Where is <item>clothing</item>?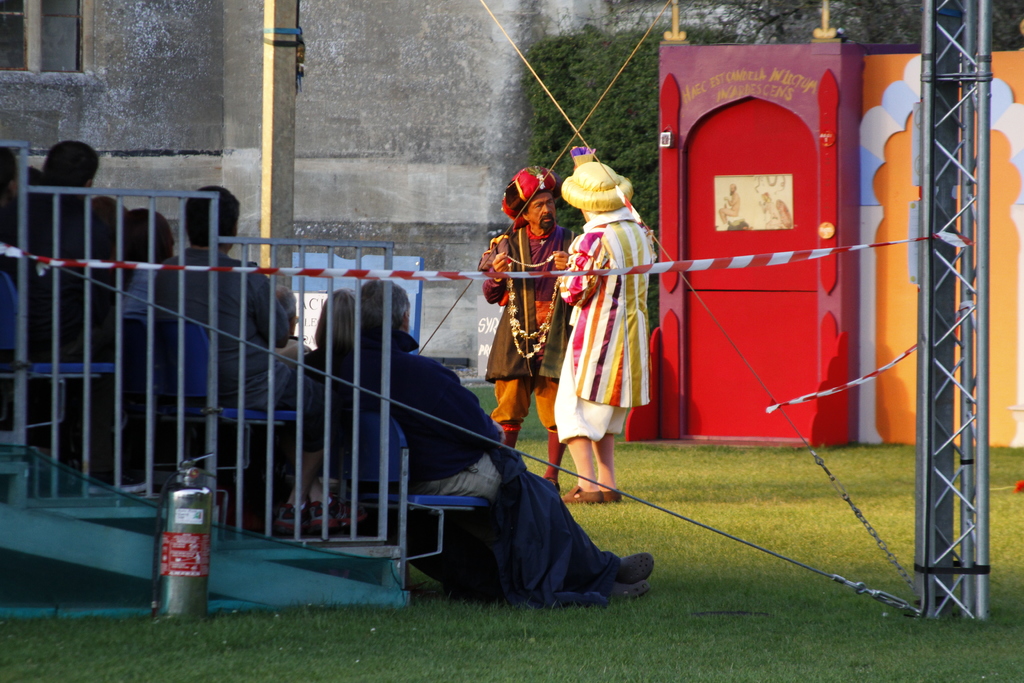
box(474, 222, 579, 428).
